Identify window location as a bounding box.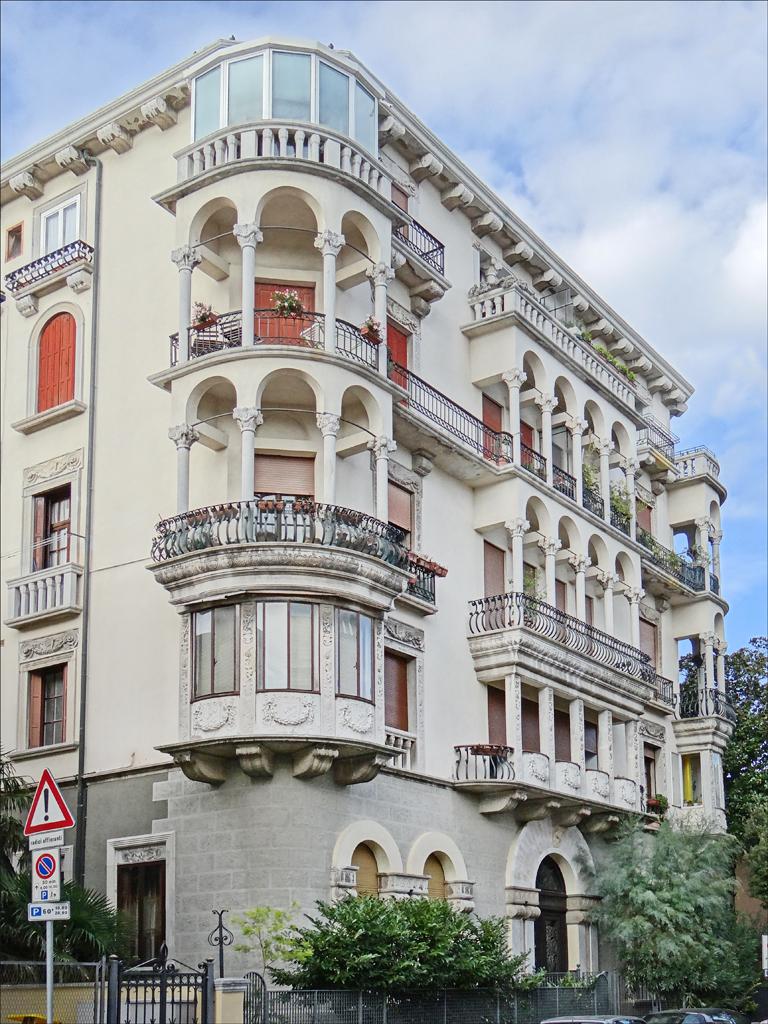
box(28, 319, 88, 411).
